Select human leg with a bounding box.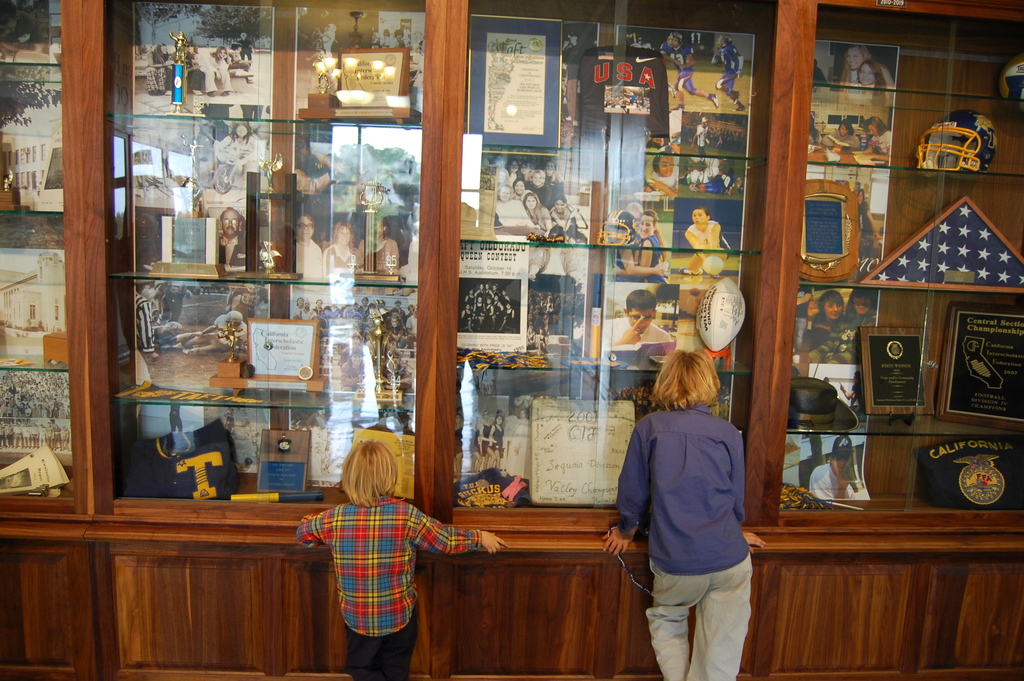
x1=641, y1=570, x2=712, y2=680.
